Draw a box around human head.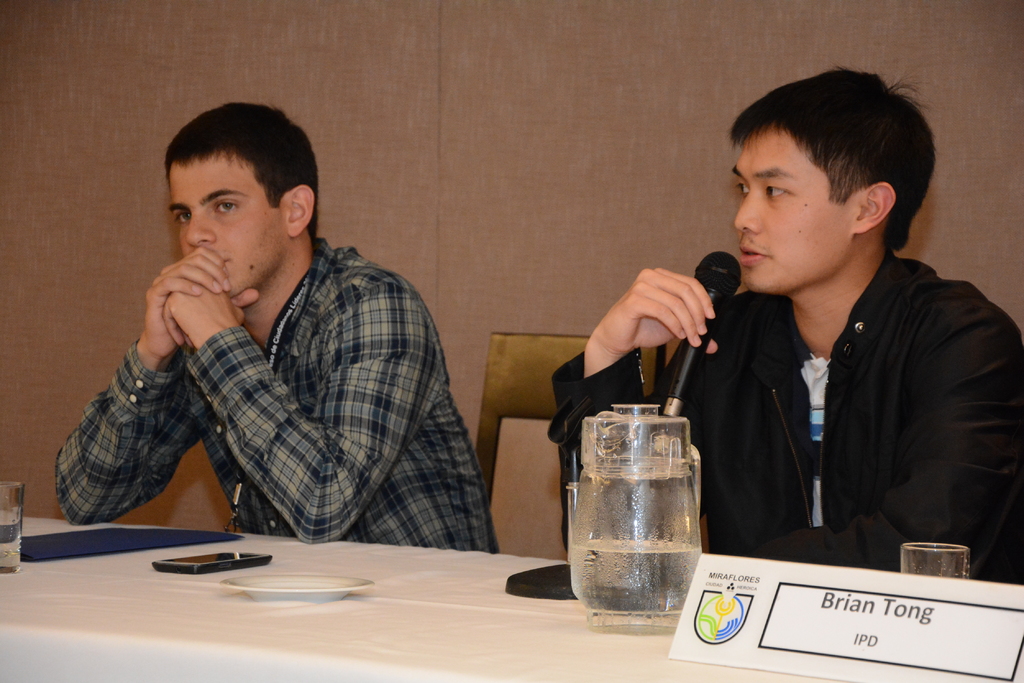
721,68,932,298.
